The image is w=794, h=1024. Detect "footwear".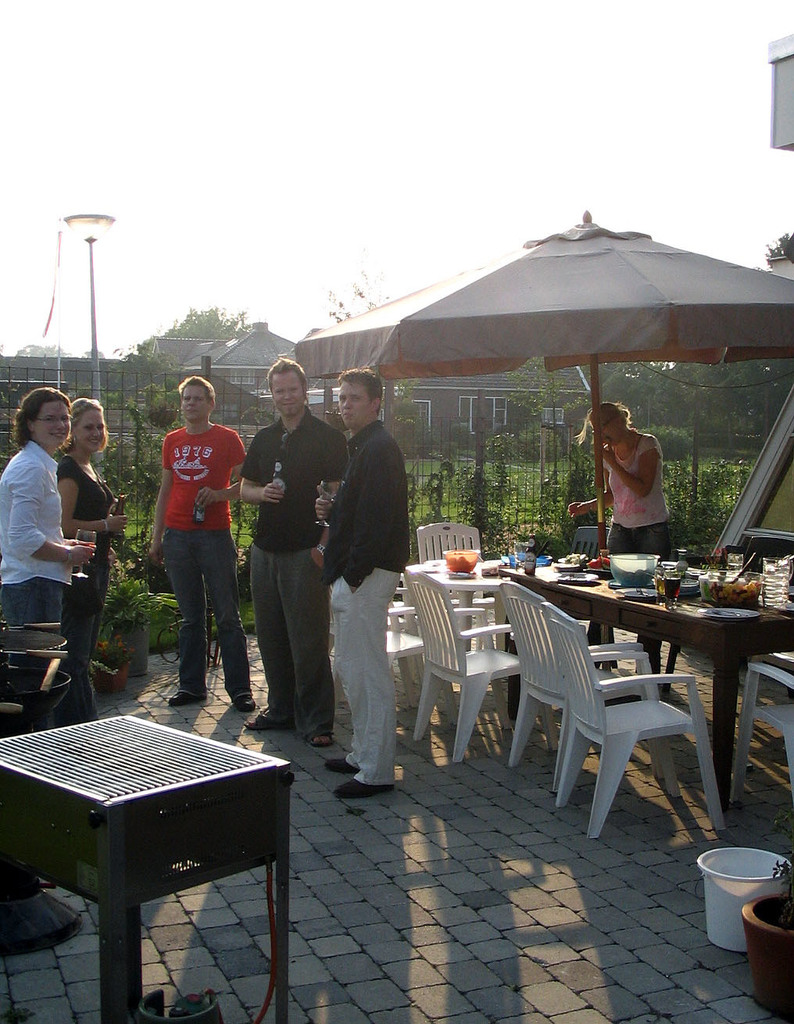
Detection: rect(327, 761, 359, 772).
